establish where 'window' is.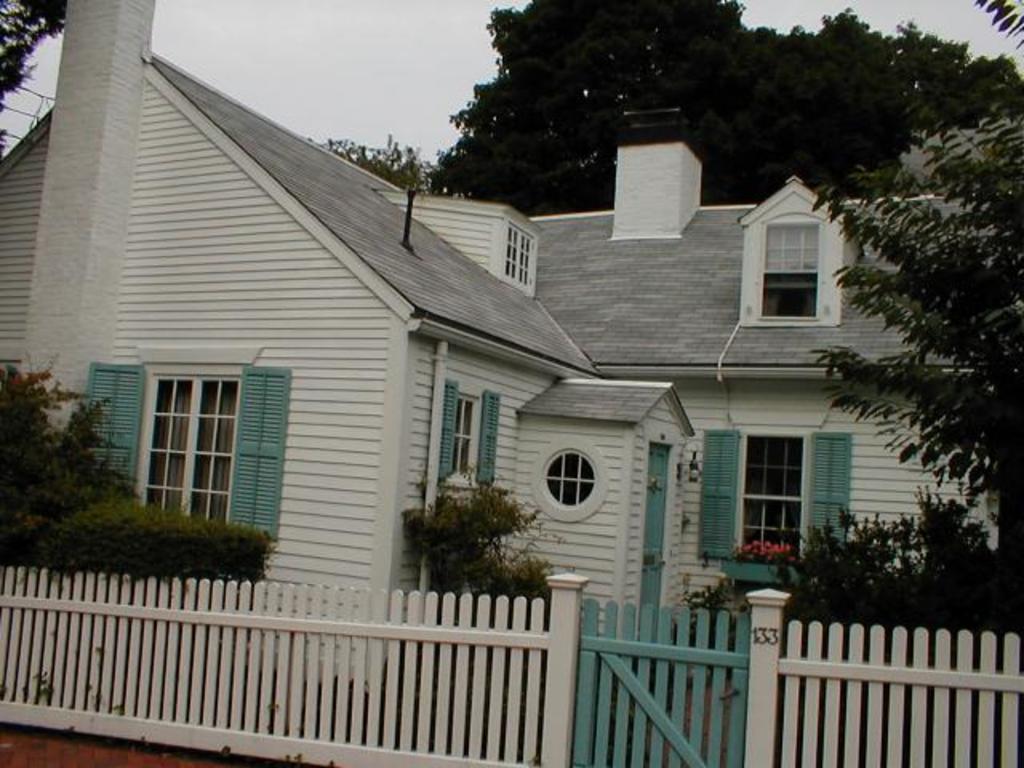
Established at bbox=[130, 342, 262, 525].
